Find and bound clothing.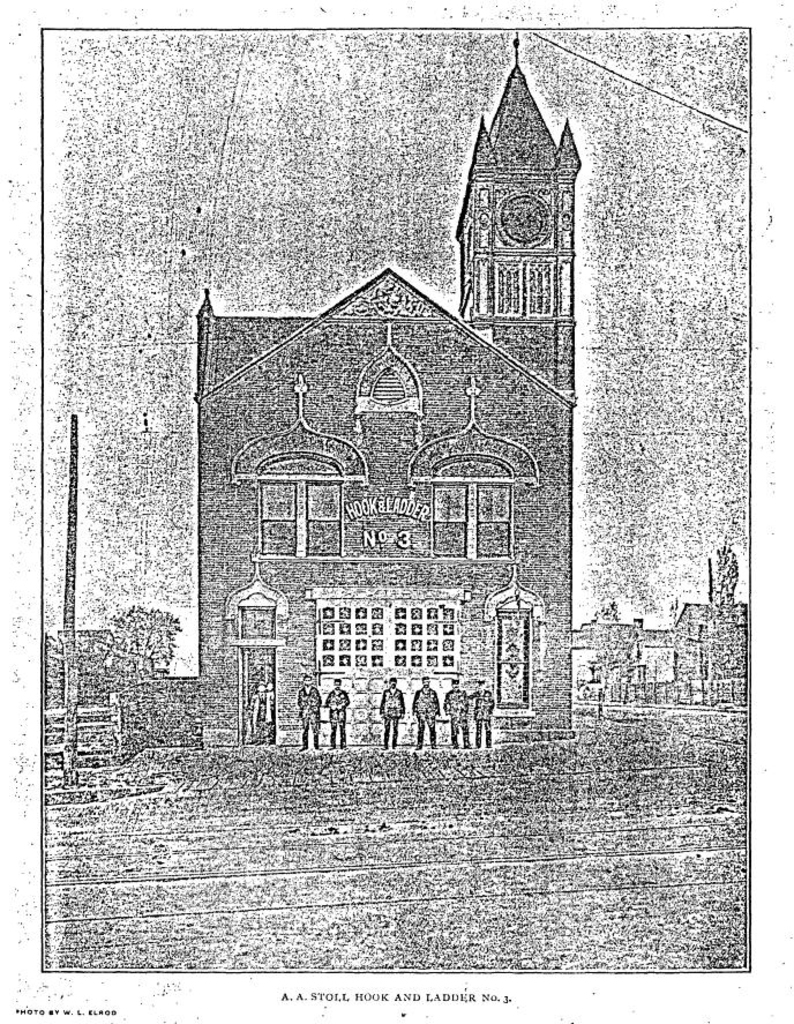
Bound: bbox(297, 677, 319, 747).
